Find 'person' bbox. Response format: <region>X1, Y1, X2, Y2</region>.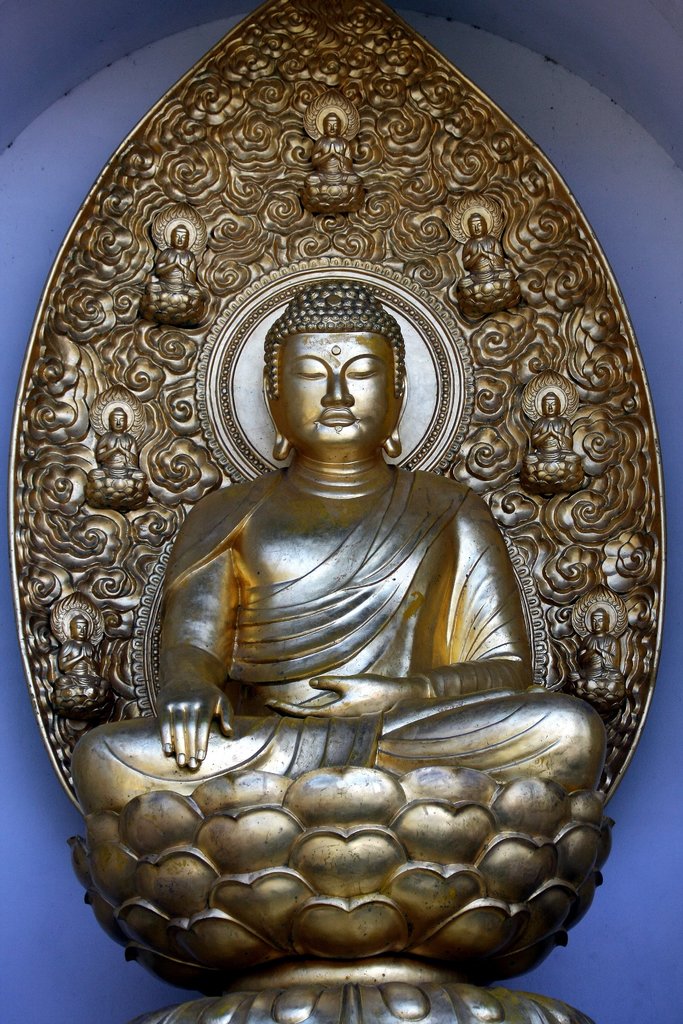
<region>74, 281, 609, 815</region>.
